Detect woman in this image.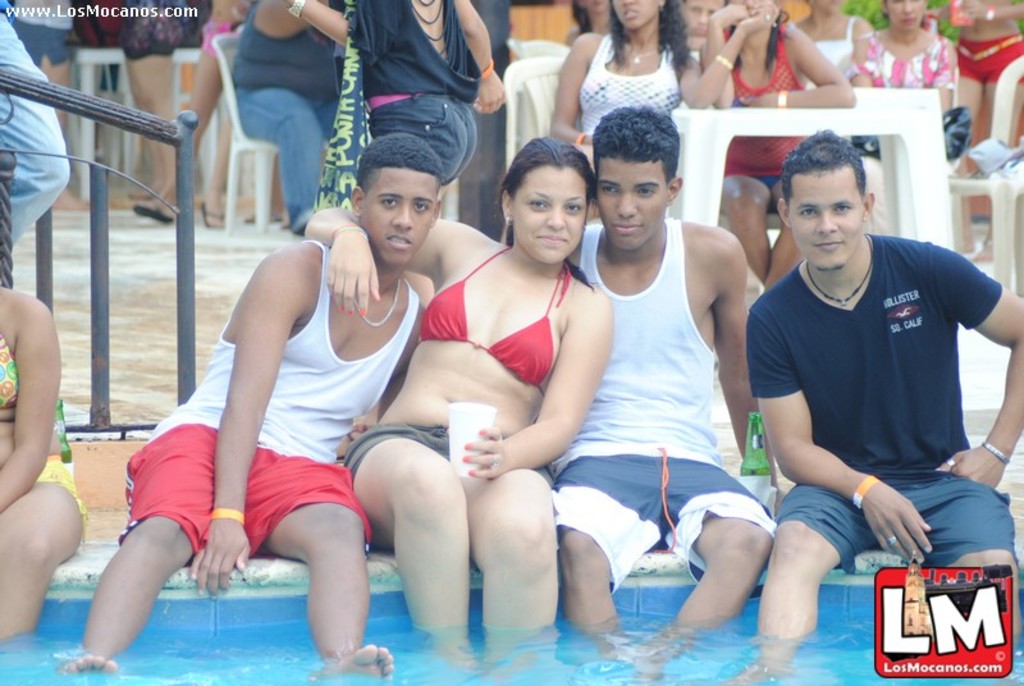
Detection: {"left": 786, "top": 0, "right": 874, "bottom": 95}.
